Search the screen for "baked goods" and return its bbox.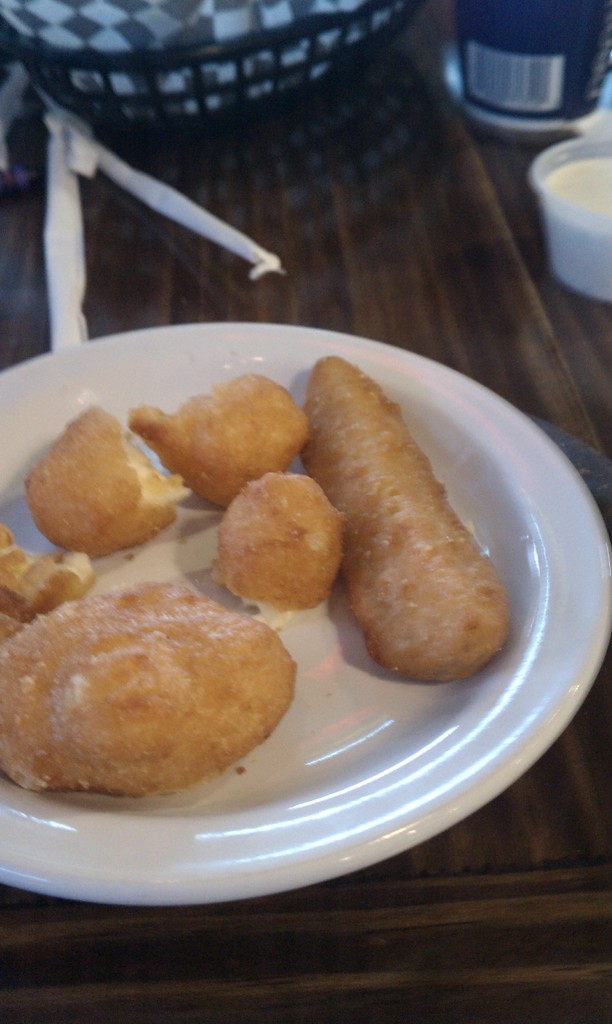
Found: box(0, 518, 99, 652).
